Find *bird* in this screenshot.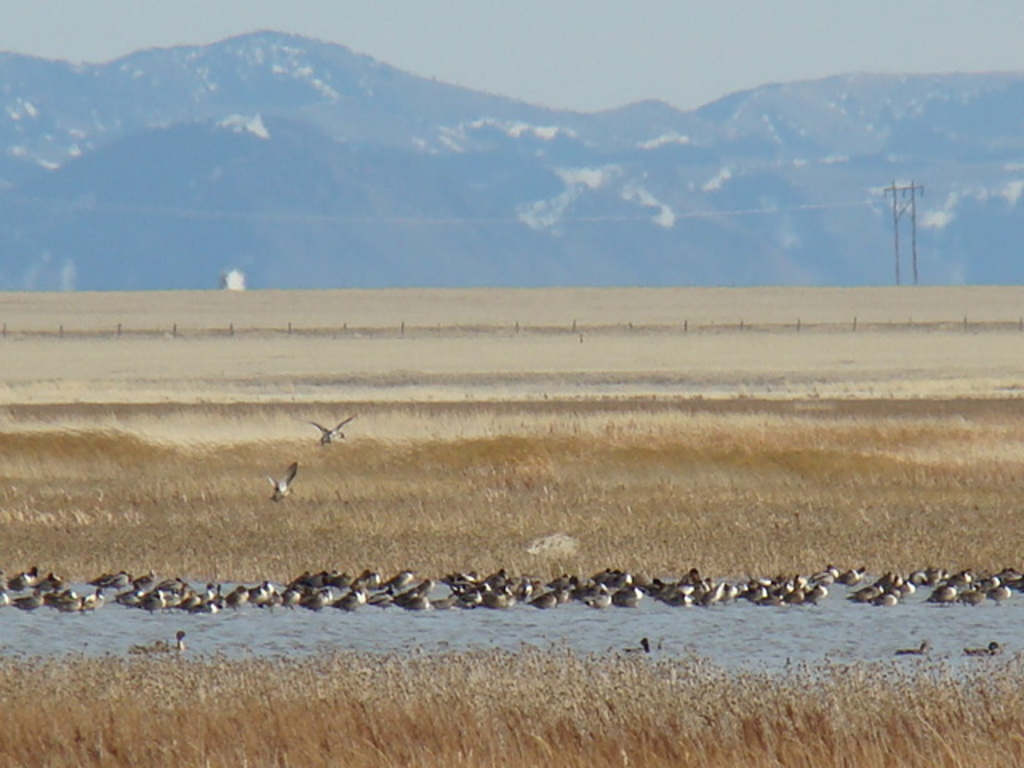
The bounding box for *bird* is [934, 579, 962, 603].
